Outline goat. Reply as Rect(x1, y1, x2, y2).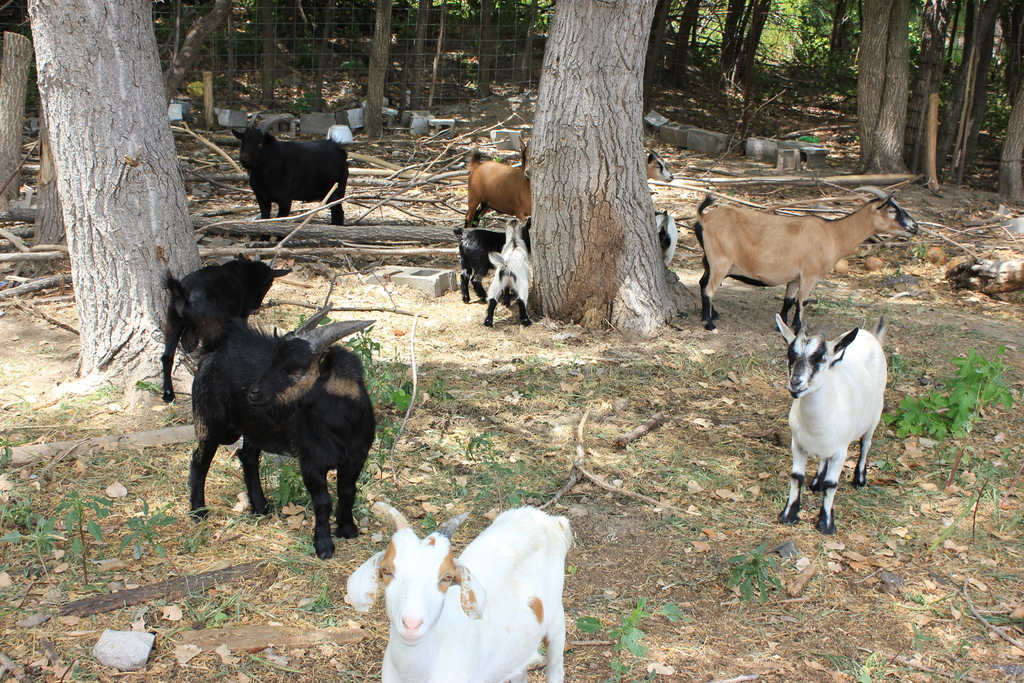
Rect(655, 207, 680, 266).
